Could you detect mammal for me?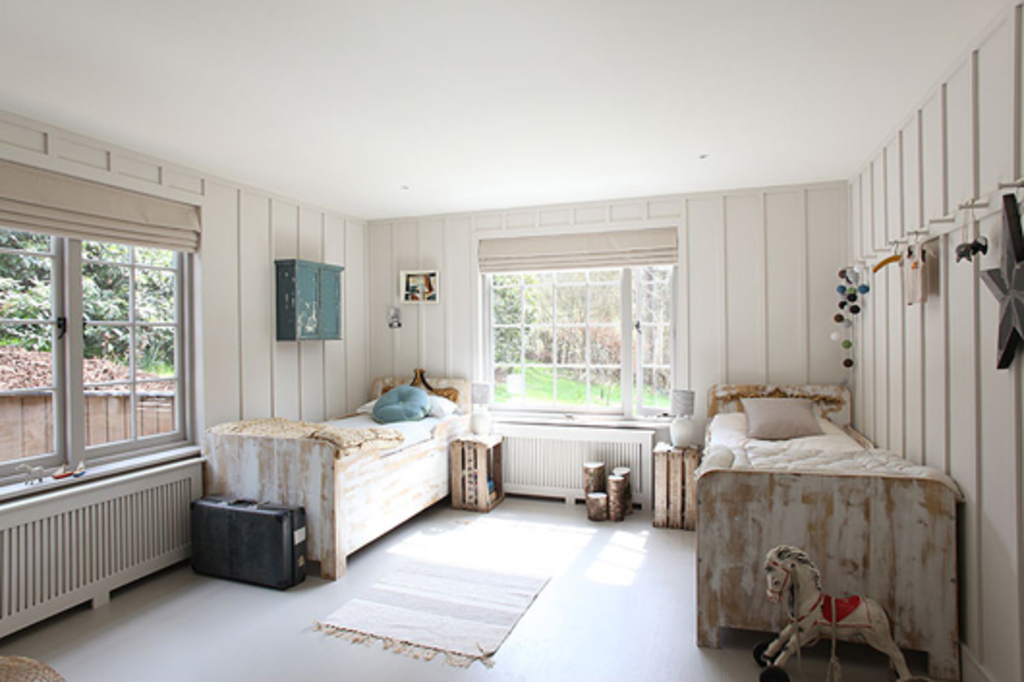
Detection result: [752,554,906,659].
